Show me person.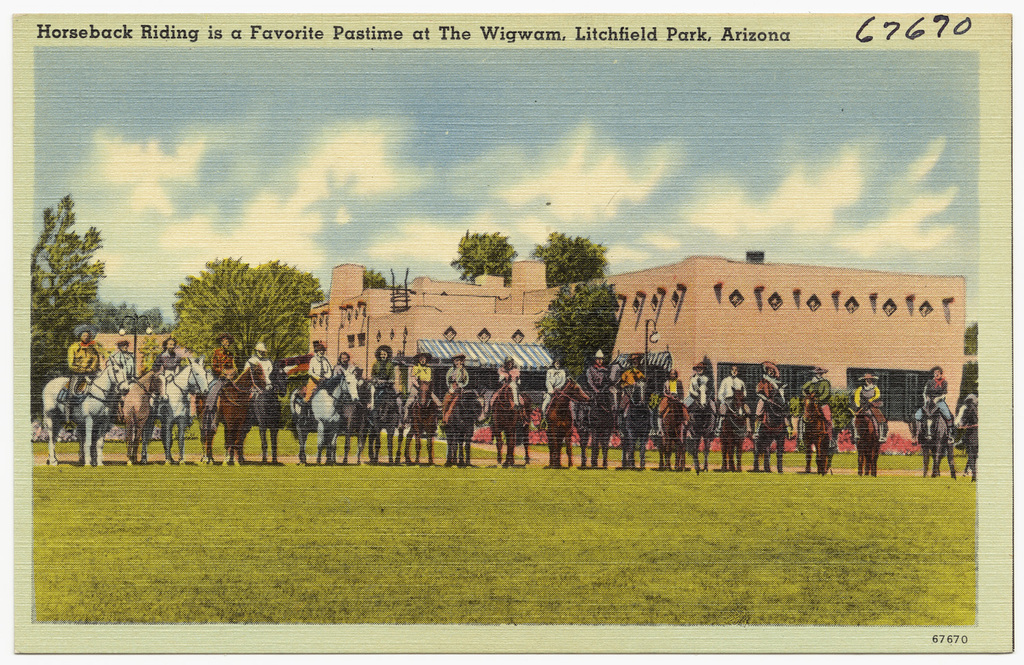
person is here: 335,348,357,383.
